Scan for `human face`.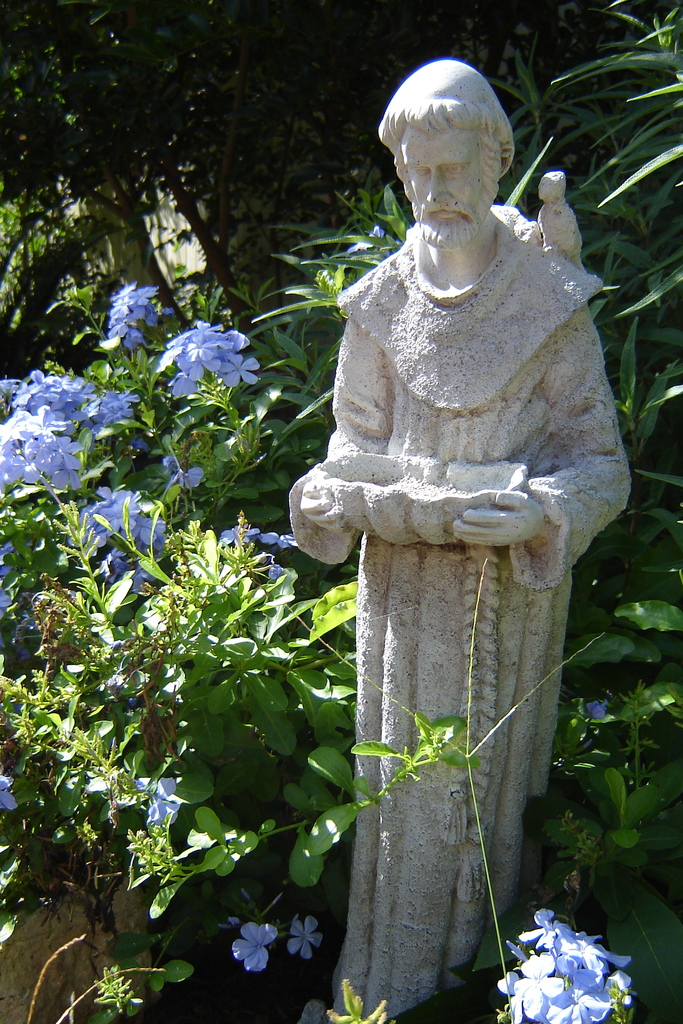
Scan result: [left=388, top=116, right=490, bottom=251].
